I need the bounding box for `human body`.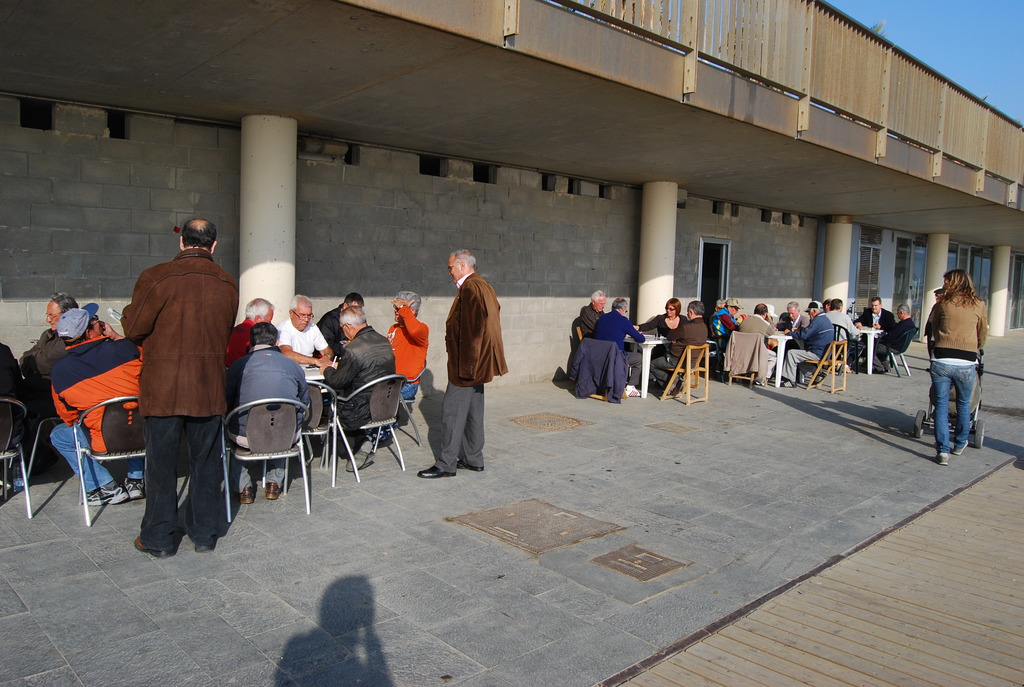
Here it is: 871:304:909:361.
